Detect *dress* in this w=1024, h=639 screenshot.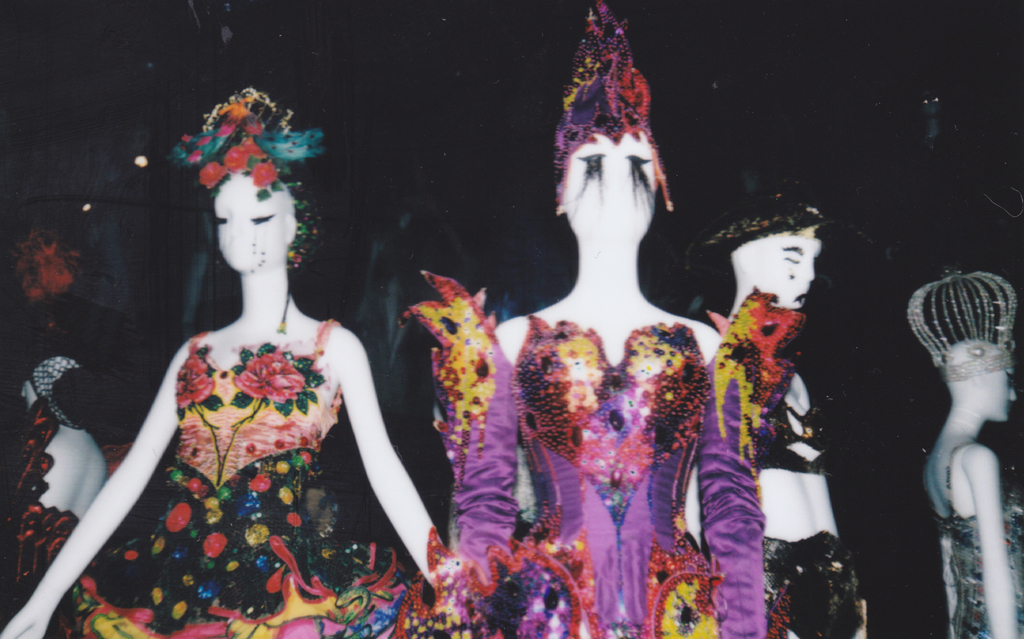
Detection: Rect(61, 316, 408, 638).
